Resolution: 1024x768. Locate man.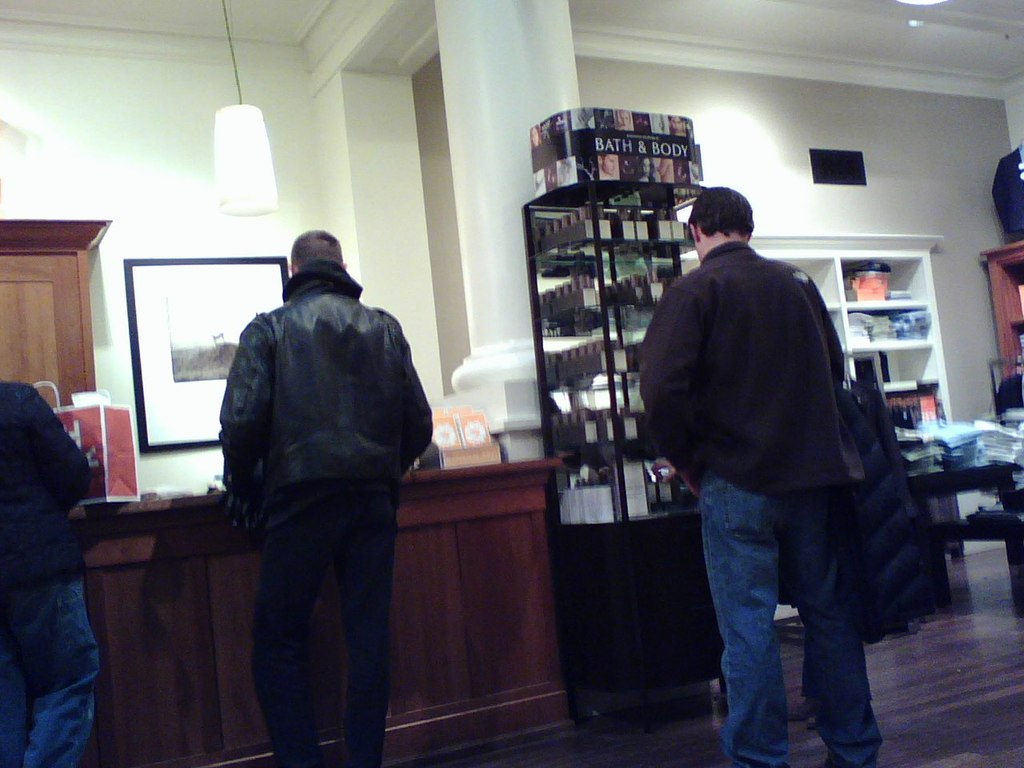
<bbox>0, 368, 108, 767</bbox>.
